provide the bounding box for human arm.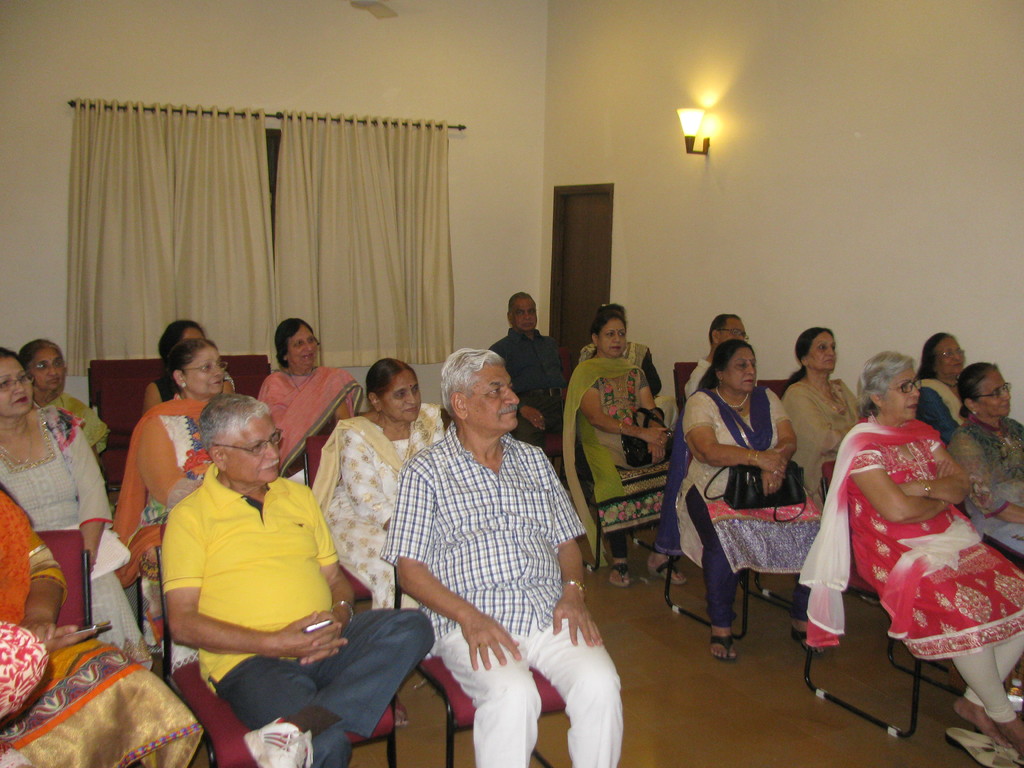
(left=484, top=346, right=549, bottom=435).
